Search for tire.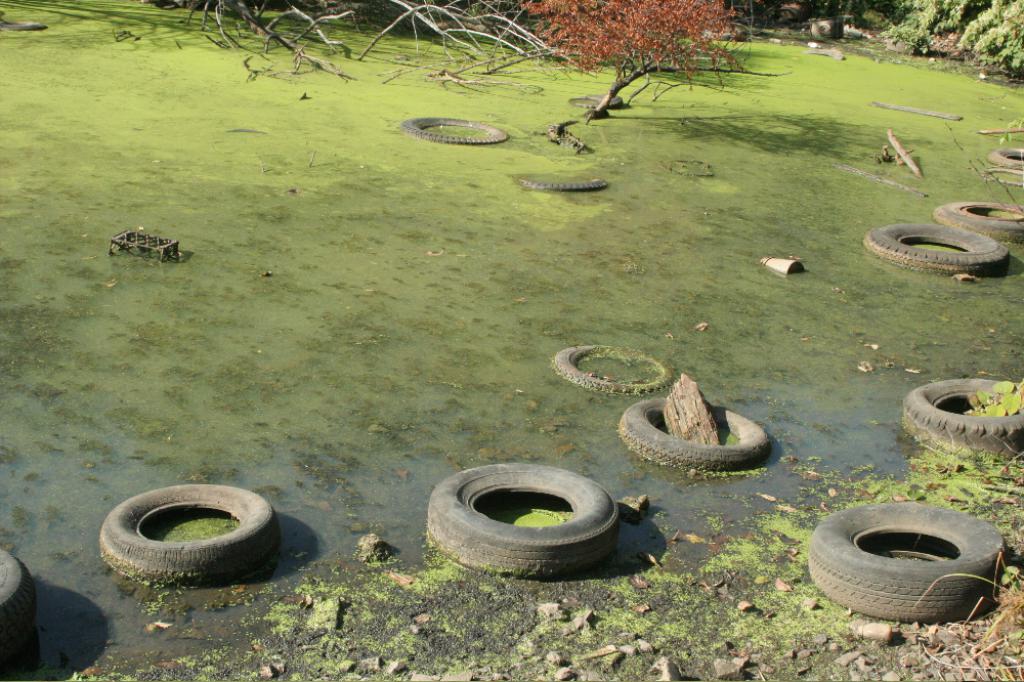
Found at x1=554, y1=339, x2=681, y2=397.
